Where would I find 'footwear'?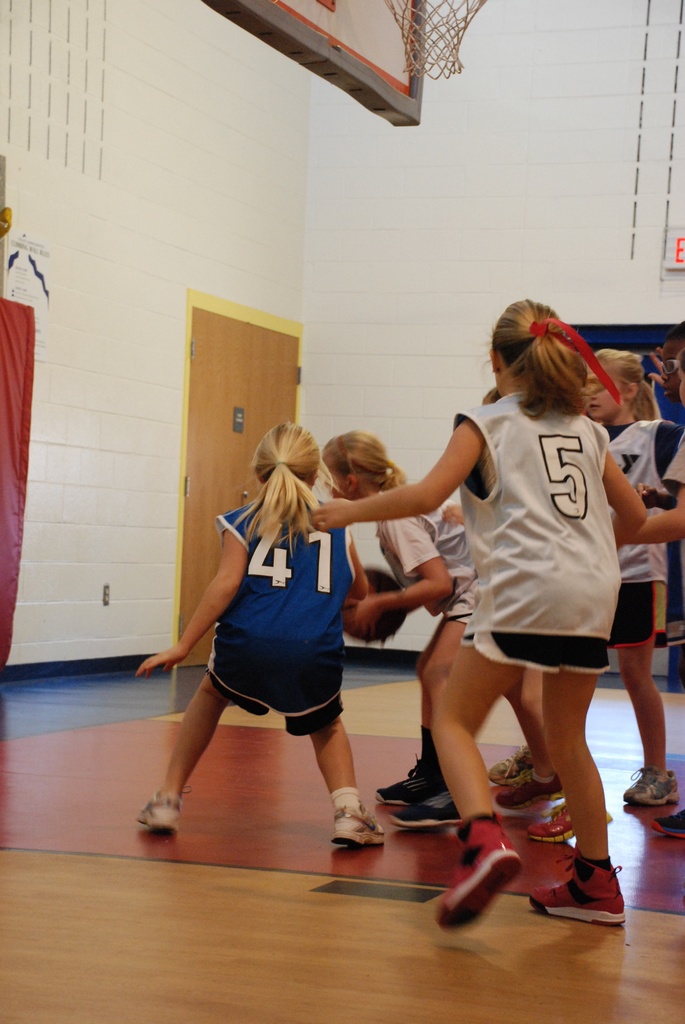
At {"x1": 372, "y1": 757, "x2": 441, "y2": 806}.
